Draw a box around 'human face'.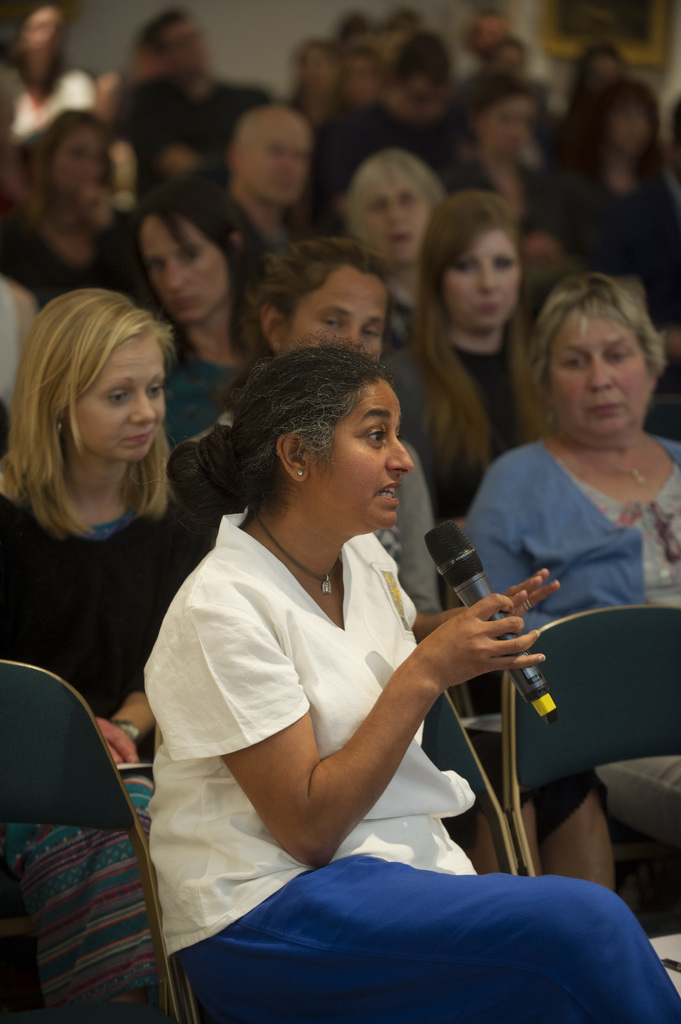
[307,380,410,531].
